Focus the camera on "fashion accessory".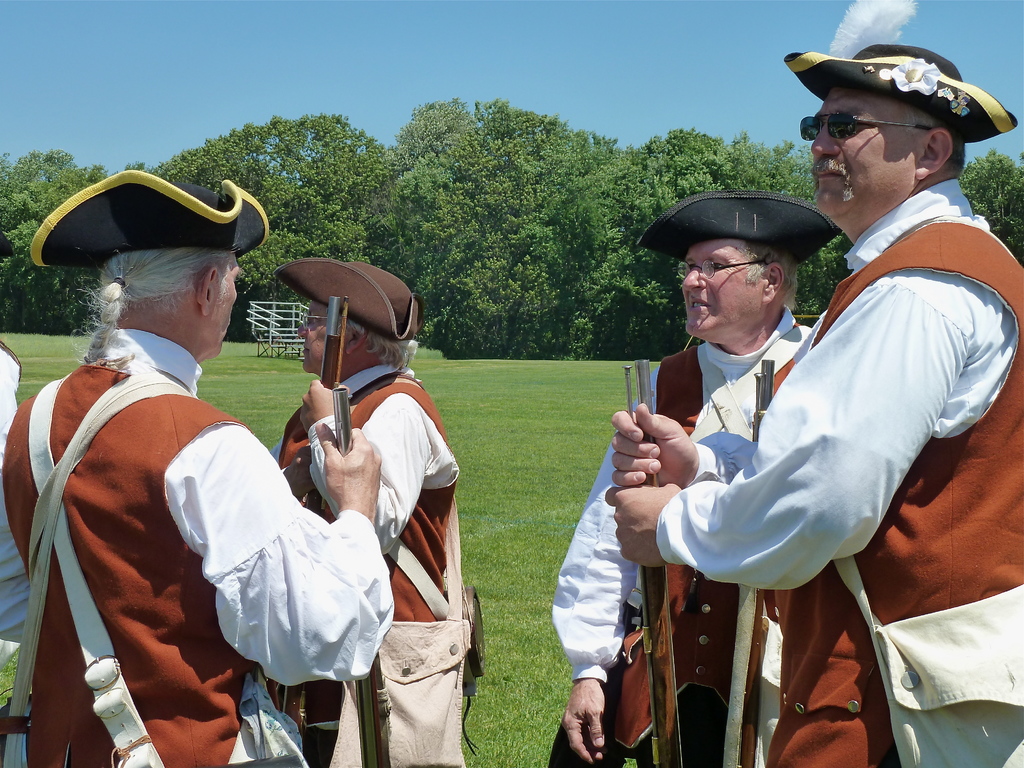
Focus region: pyautogui.locateOnScreen(783, 0, 1016, 146).
